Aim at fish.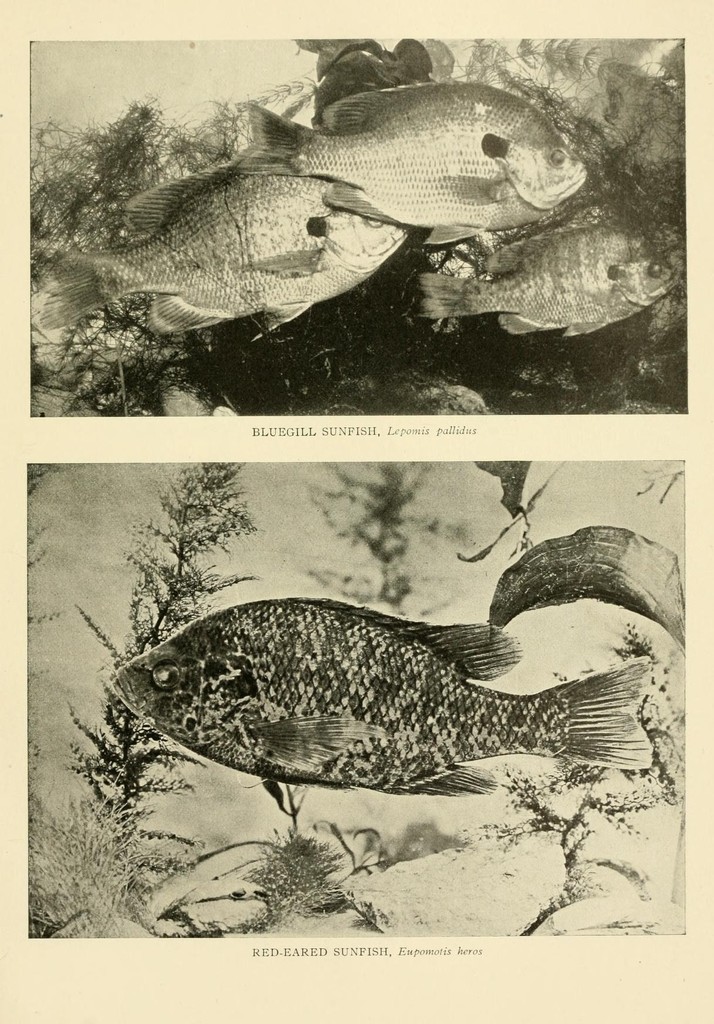
Aimed at [229, 73, 587, 248].
